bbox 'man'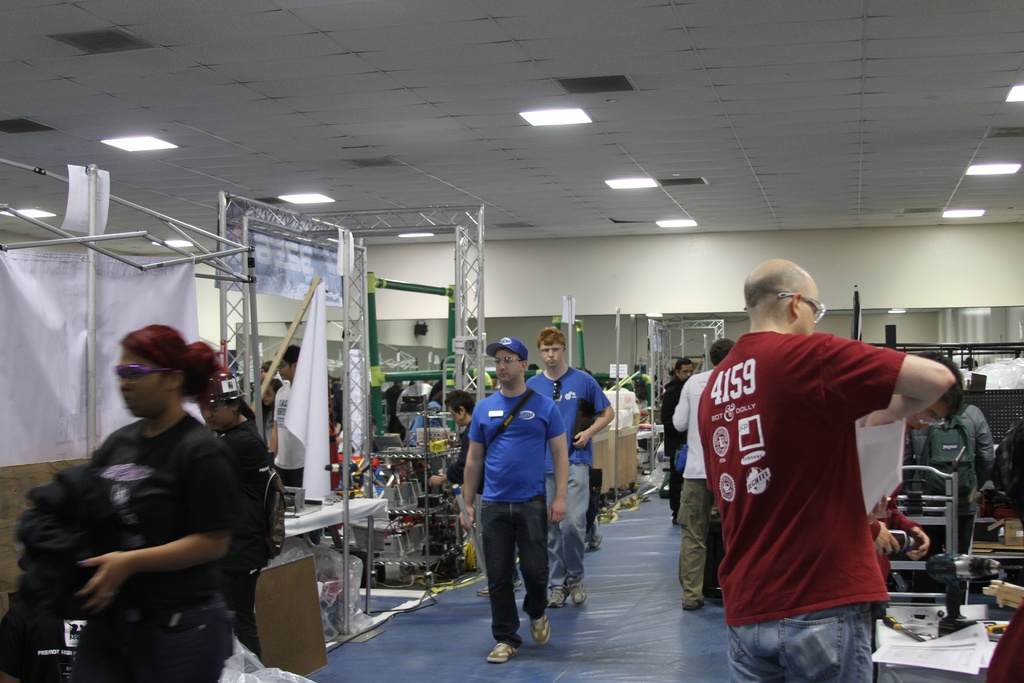
bbox=[463, 336, 560, 662]
